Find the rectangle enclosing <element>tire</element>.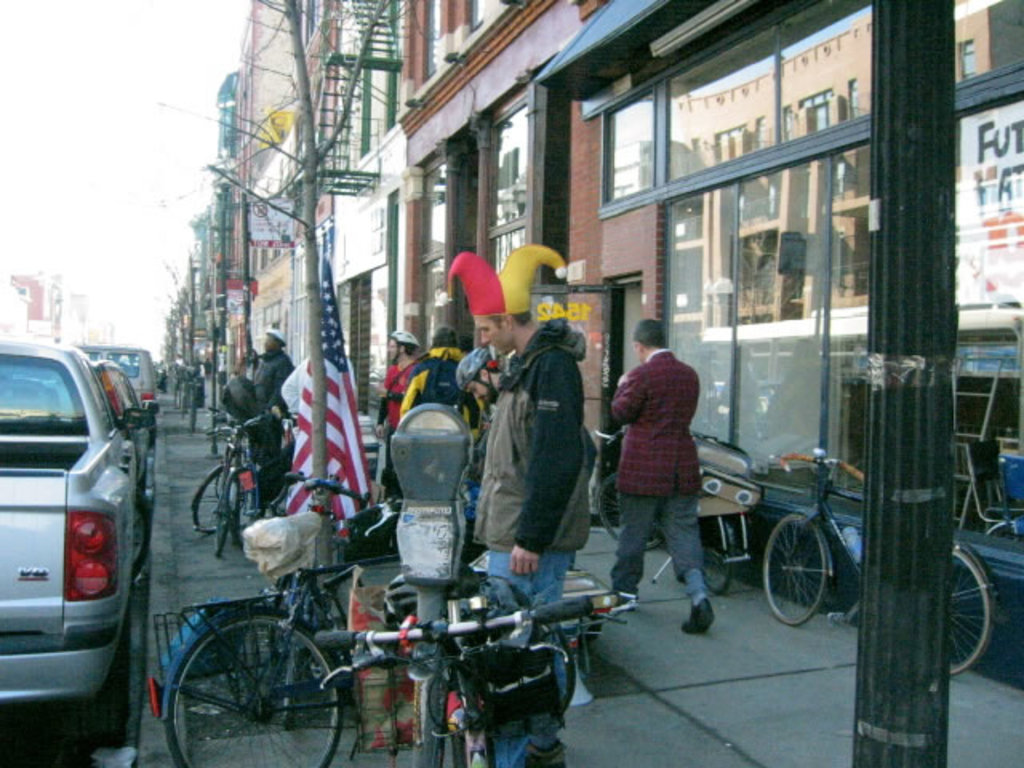
locate(213, 470, 232, 554).
